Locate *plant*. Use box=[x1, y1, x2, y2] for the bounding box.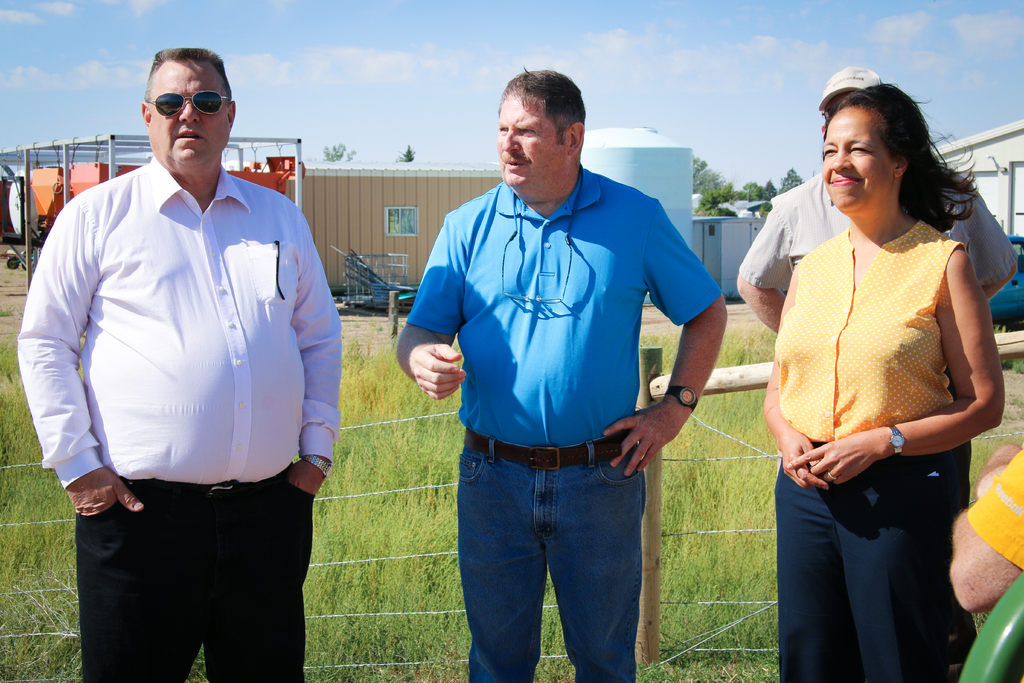
box=[0, 304, 15, 317].
